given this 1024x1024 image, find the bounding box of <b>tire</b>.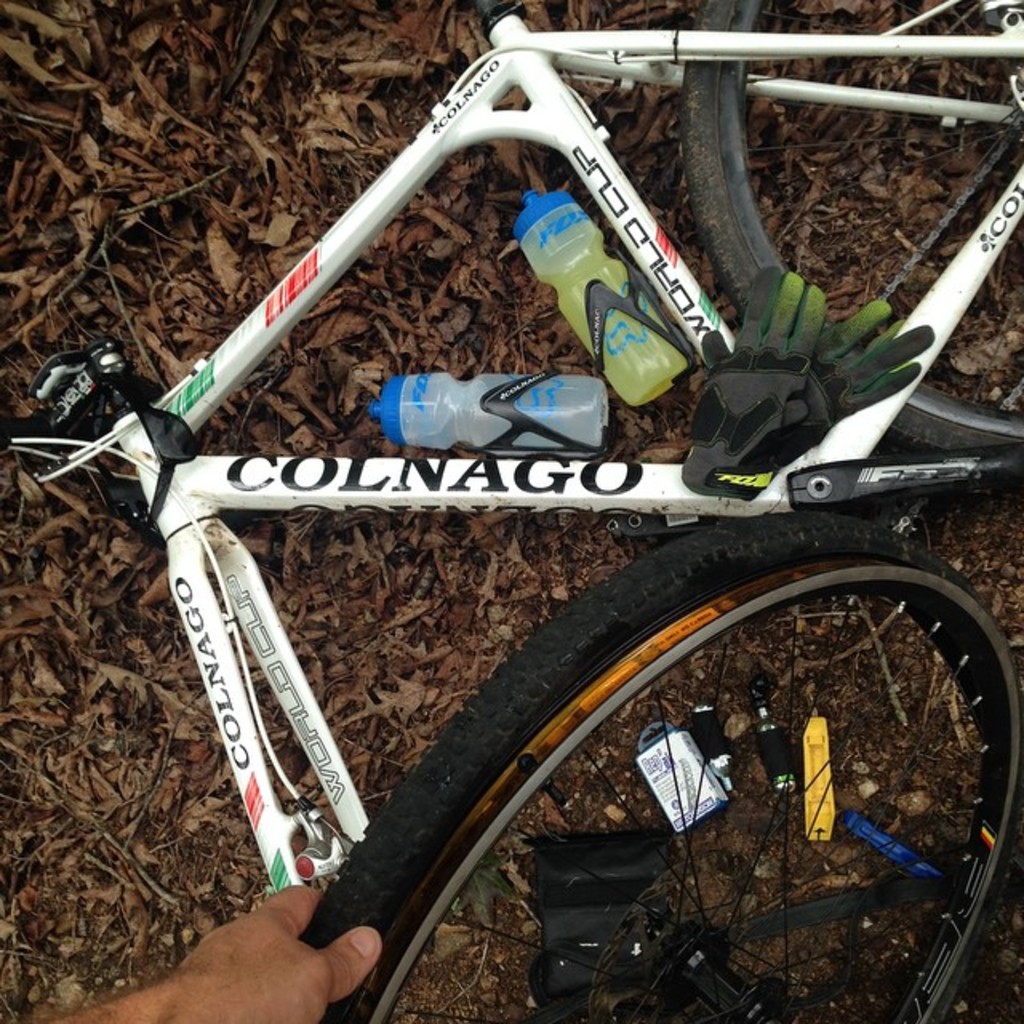
select_region(302, 512, 1013, 1022).
